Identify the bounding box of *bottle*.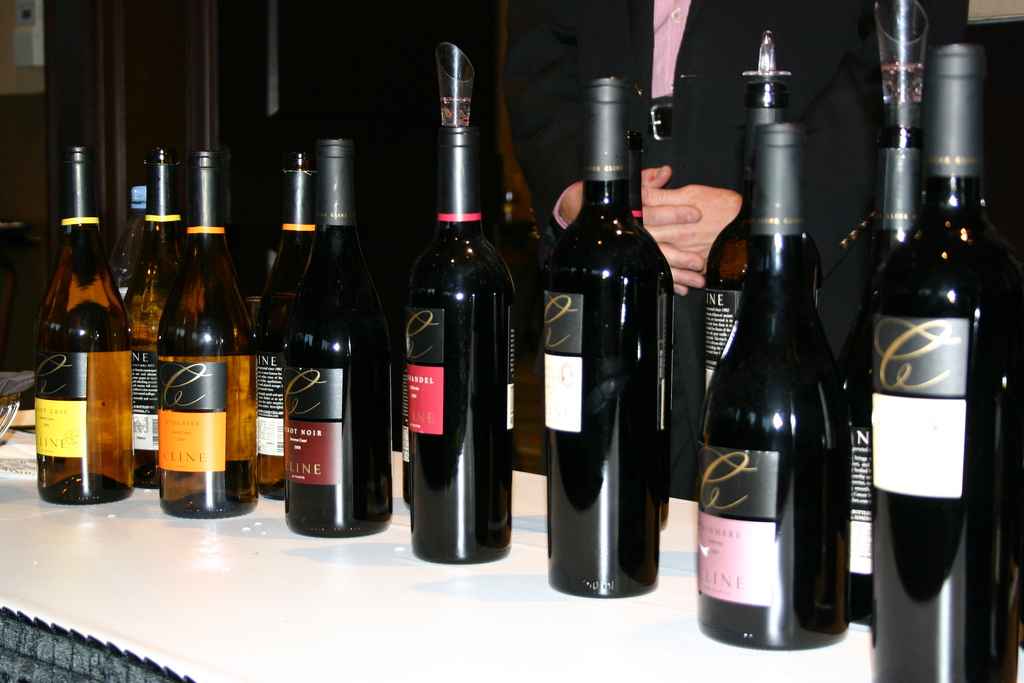
[697, 125, 851, 648].
